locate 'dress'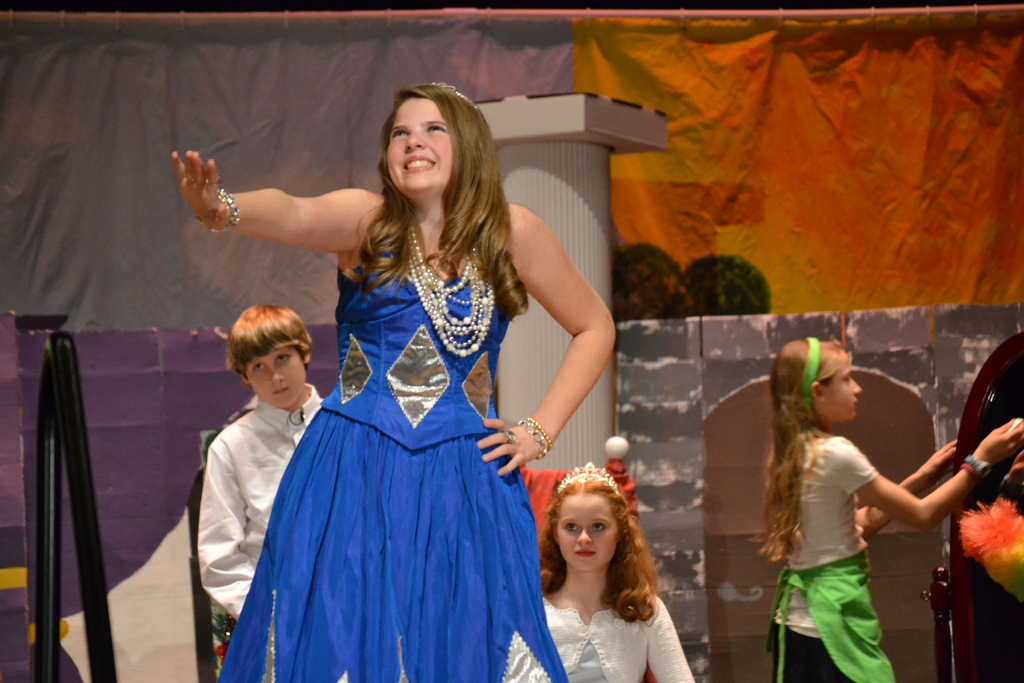
[left=215, top=254, right=565, bottom=682]
